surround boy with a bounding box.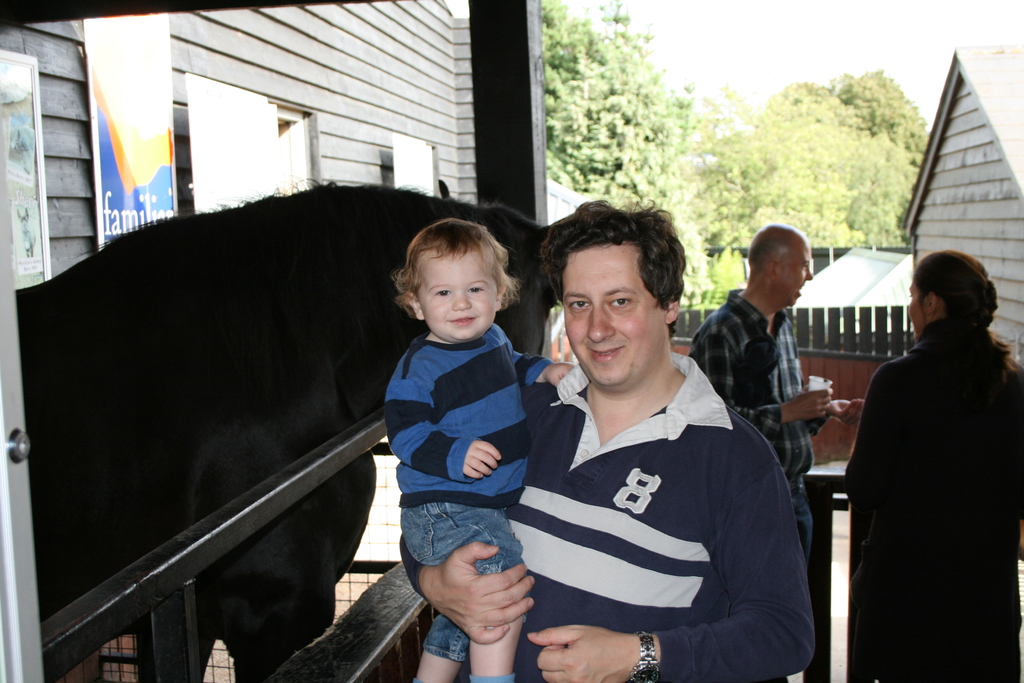
x1=385 y1=218 x2=569 y2=682.
